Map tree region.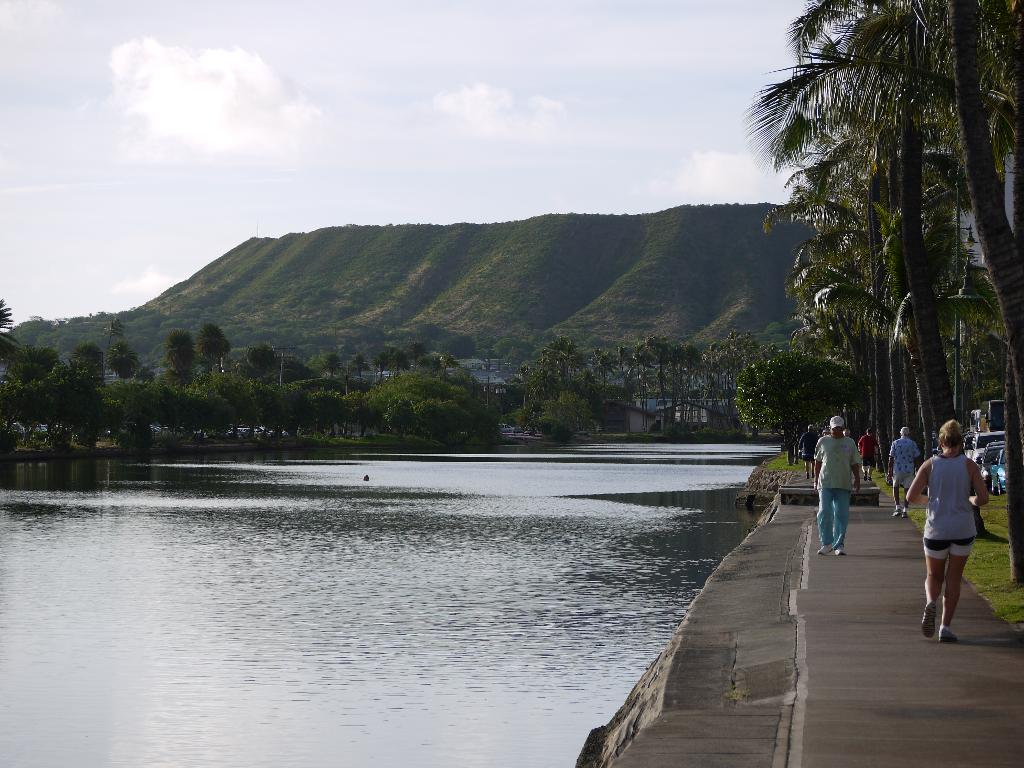
Mapped to (28, 348, 56, 372).
